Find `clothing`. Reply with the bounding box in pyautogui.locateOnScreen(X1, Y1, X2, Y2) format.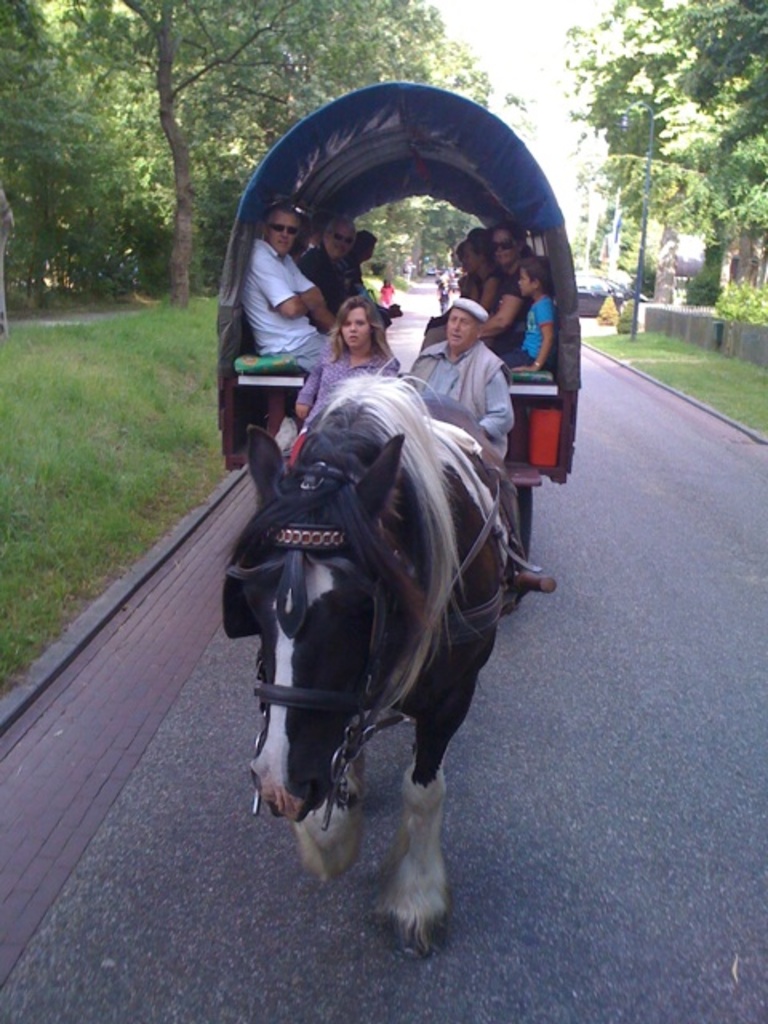
pyautogui.locateOnScreen(296, 339, 398, 421).
